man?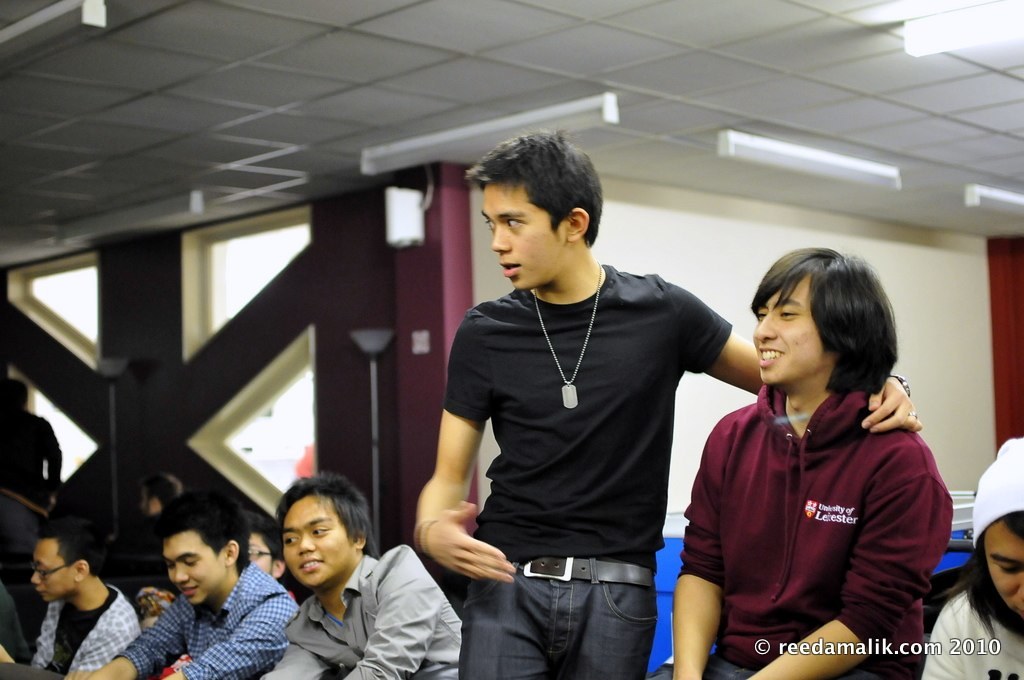
5 529 156 671
